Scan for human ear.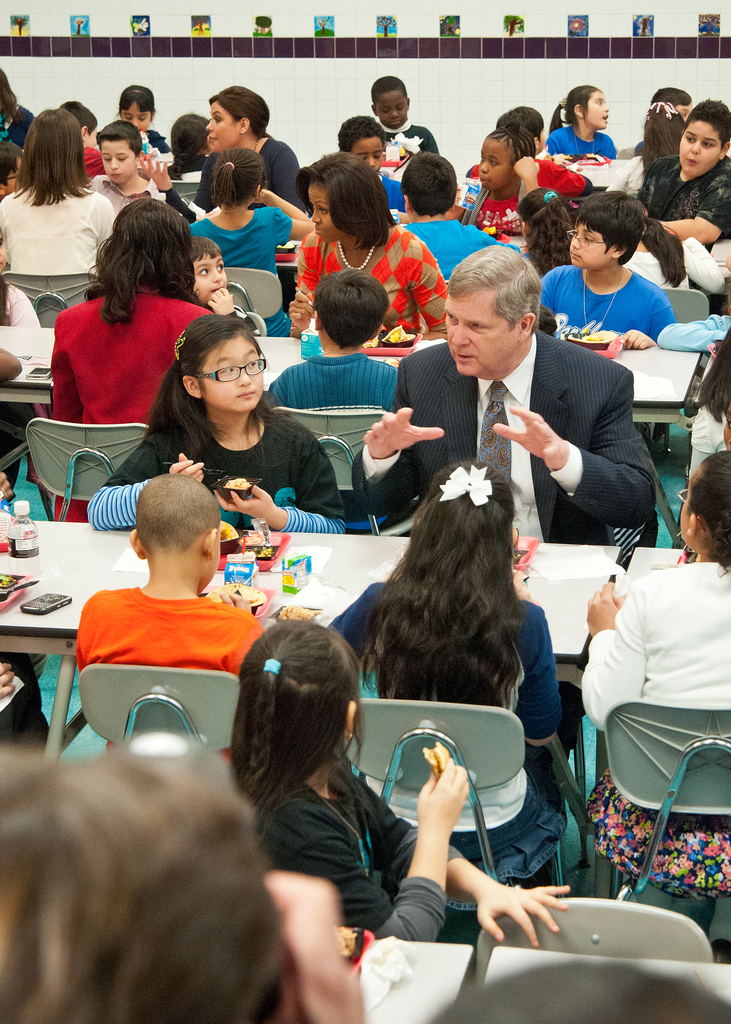
Scan result: <bbox>237, 116, 250, 132</bbox>.
